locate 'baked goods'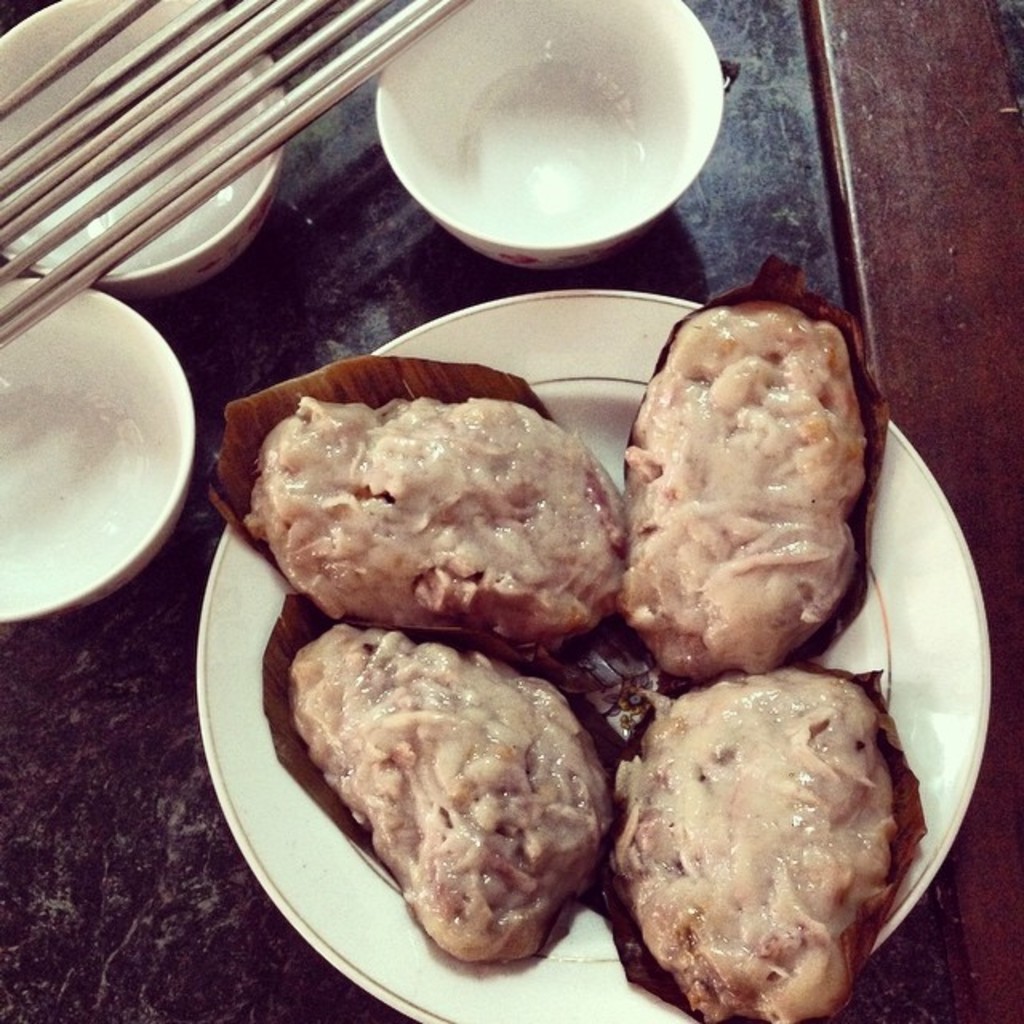
bbox(245, 395, 627, 654)
